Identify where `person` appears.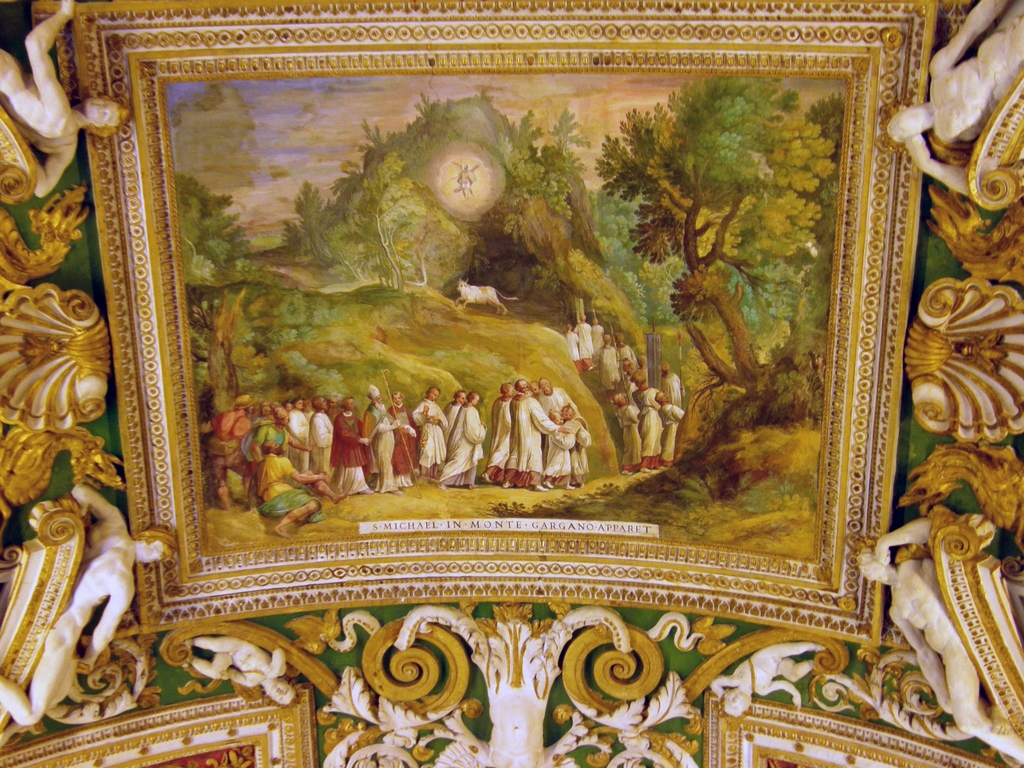
Appears at box(577, 314, 593, 364).
